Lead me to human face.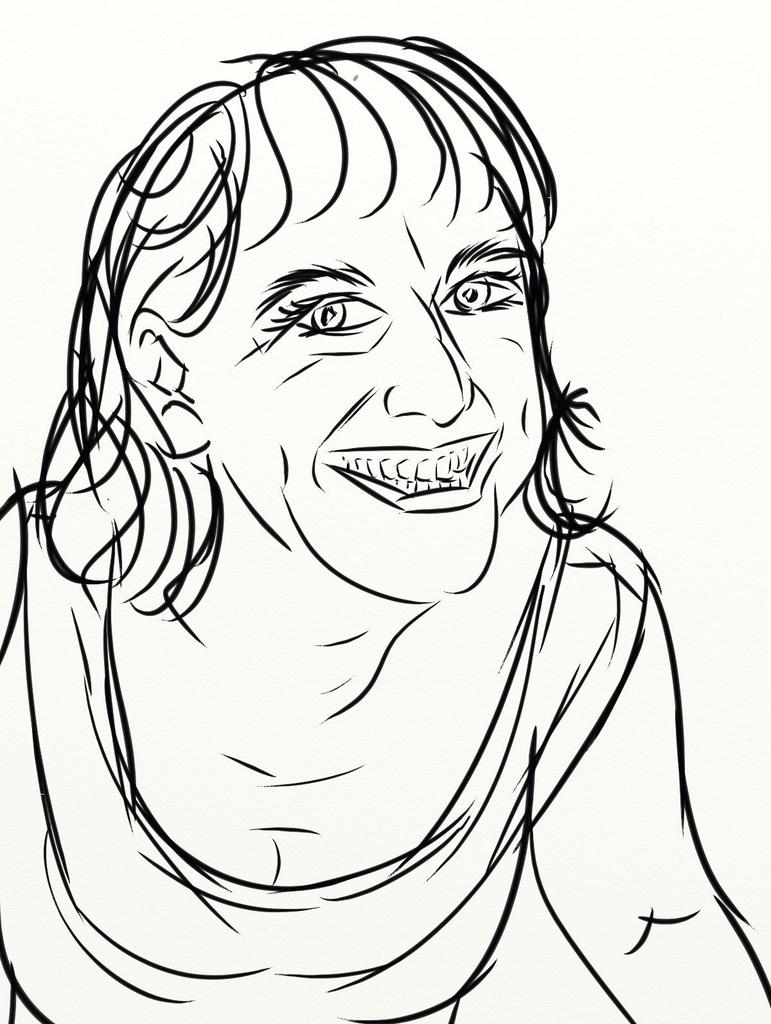
Lead to box=[185, 144, 545, 604].
